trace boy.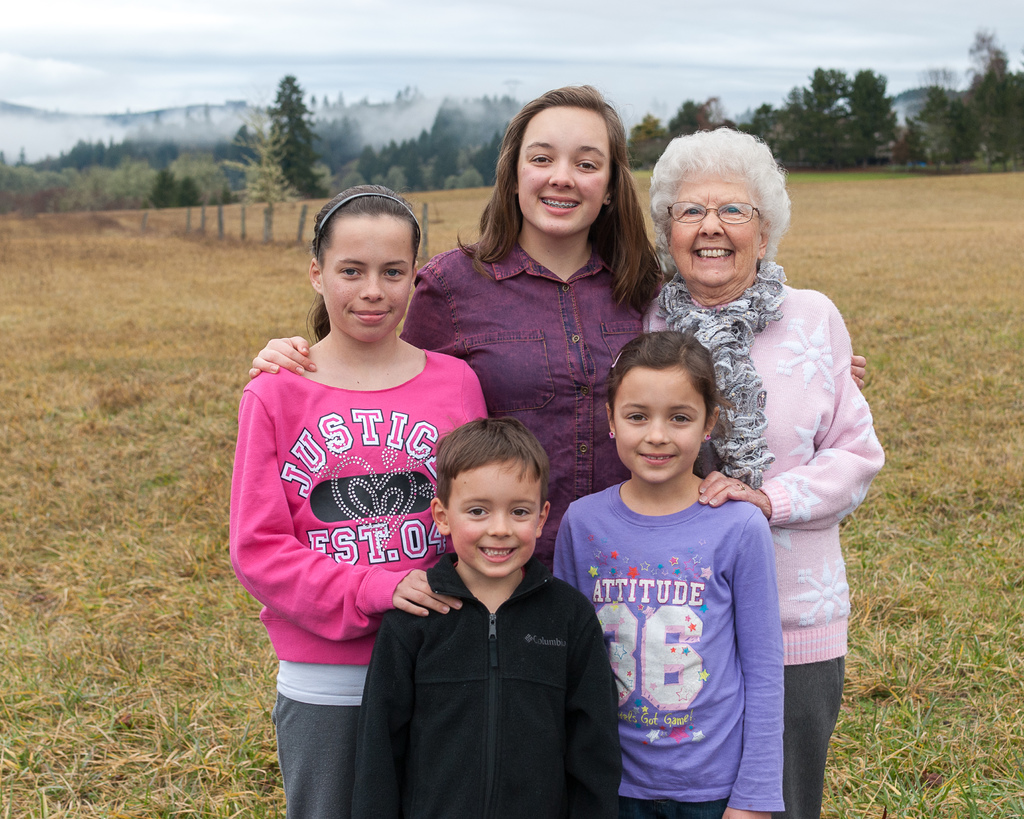
Traced to 356/418/619/818.
